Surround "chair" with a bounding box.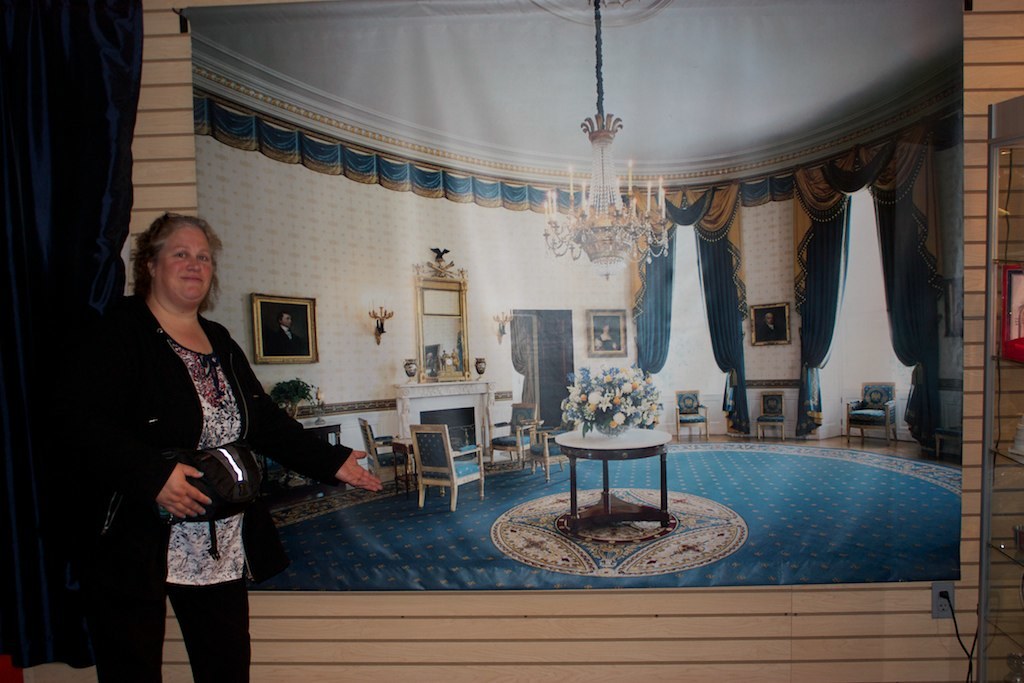
(525,410,579,483).
